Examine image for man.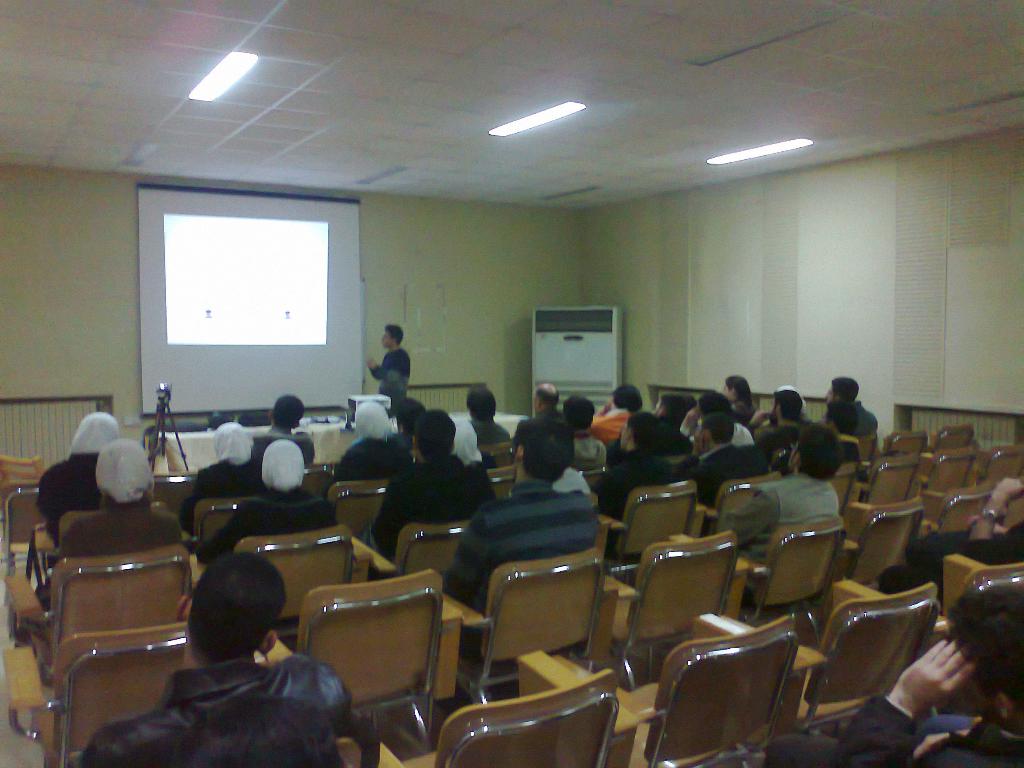
Examination result: select_region(438, 424, 603, 605).
